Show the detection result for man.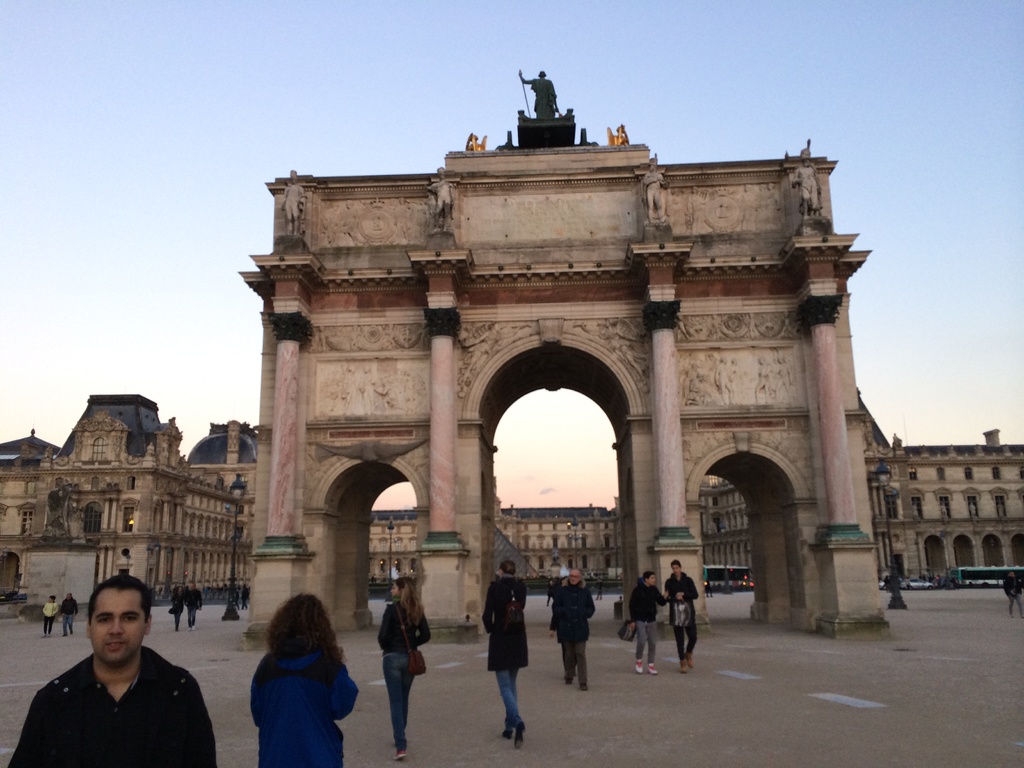
[left=481, top=560, right=532, bottom=732].
